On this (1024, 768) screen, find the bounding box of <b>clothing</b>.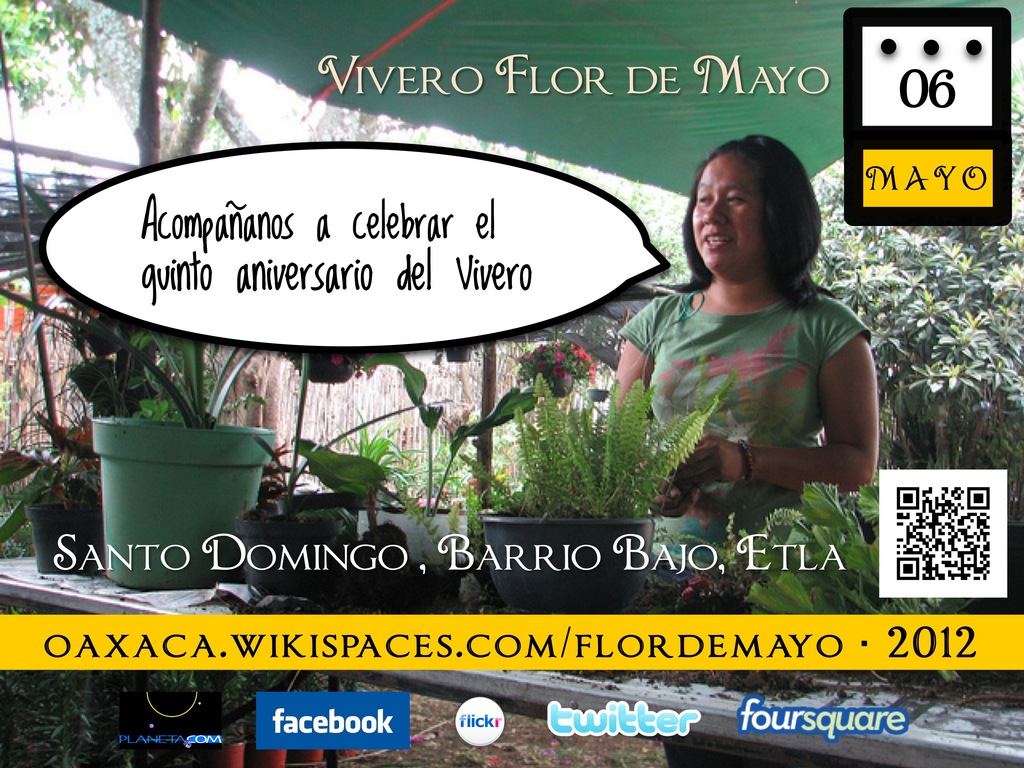
Bounding box: (567, 247, 868, 551).
